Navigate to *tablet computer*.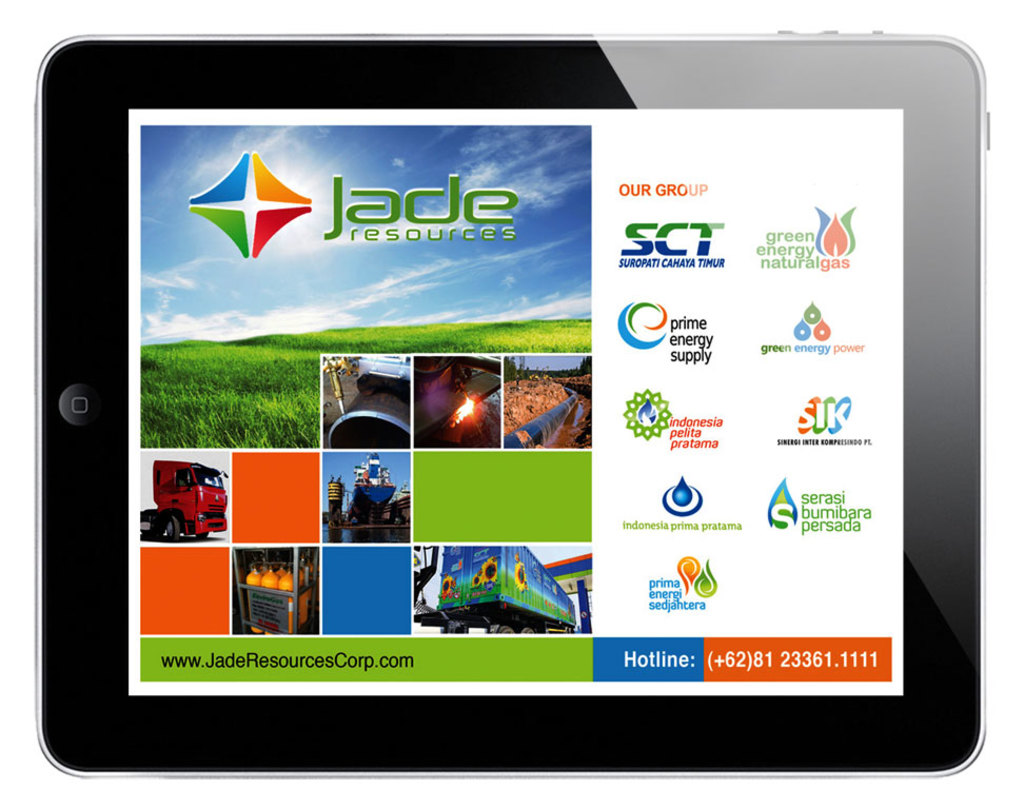
Navigation target: [36,33,996,778].
